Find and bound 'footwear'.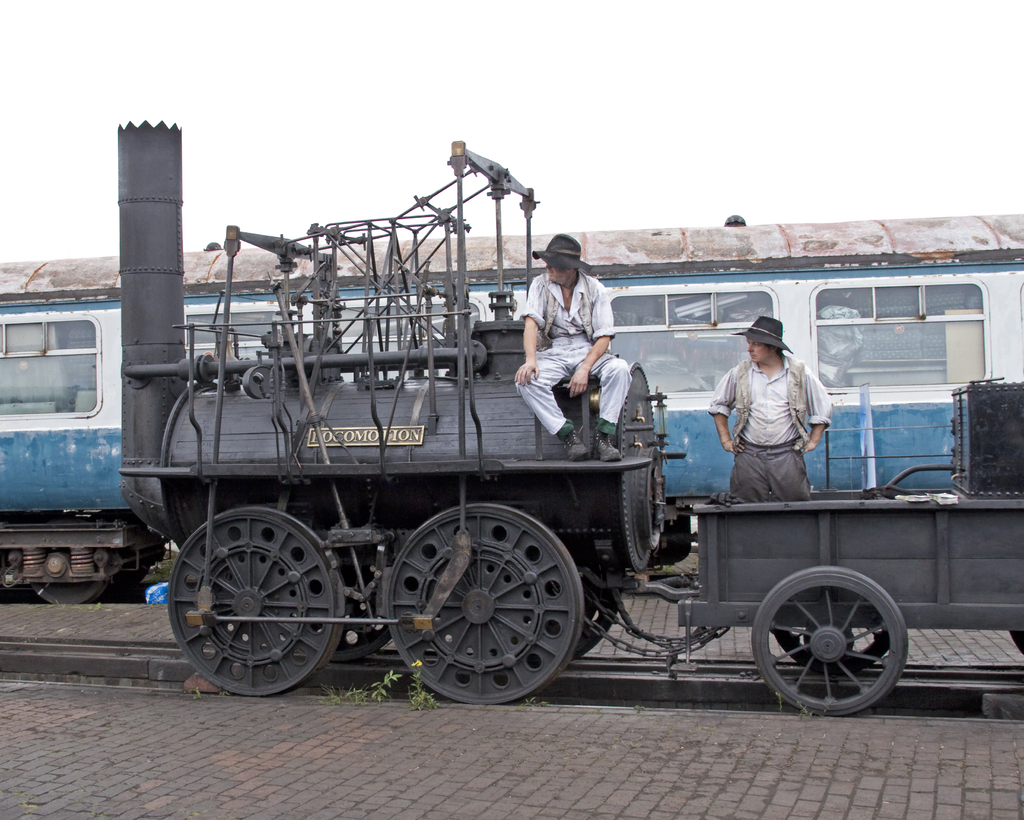
Bound: box(595, 430, 621, 461).
